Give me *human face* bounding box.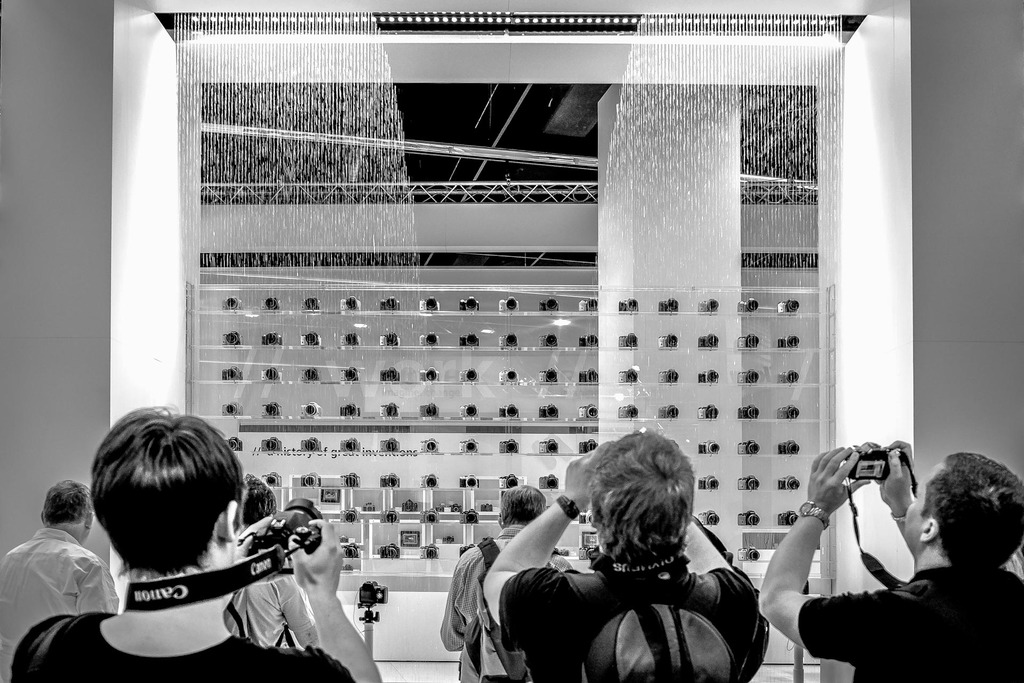
[left=902, top=467, right=944, bottom=520].
